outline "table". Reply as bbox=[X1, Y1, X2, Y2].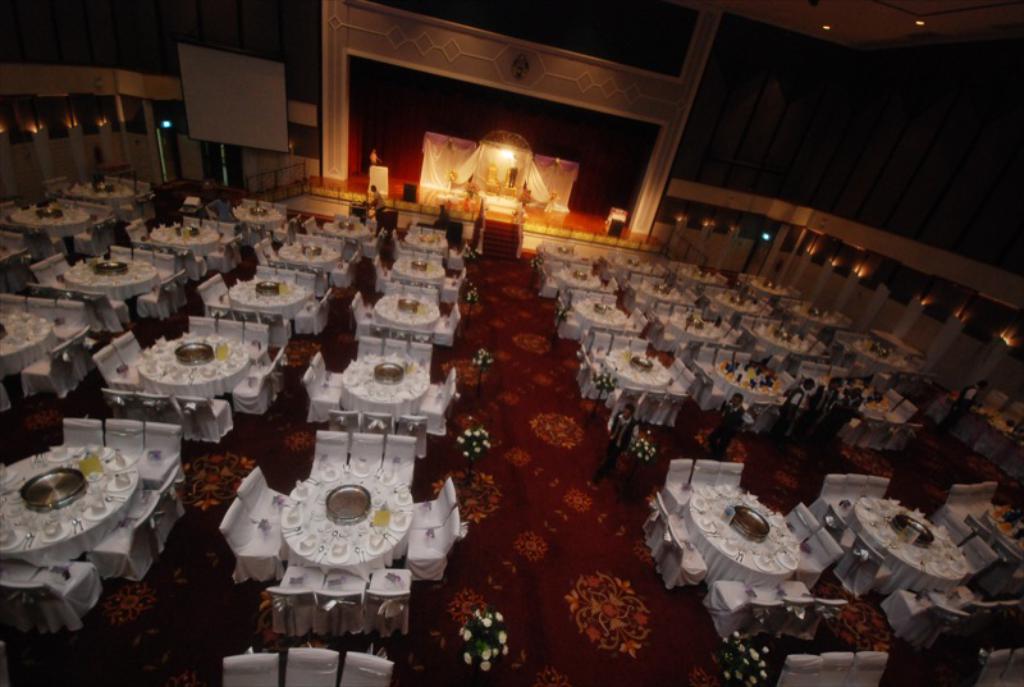
bbox=[869, 328, 920, 358].
